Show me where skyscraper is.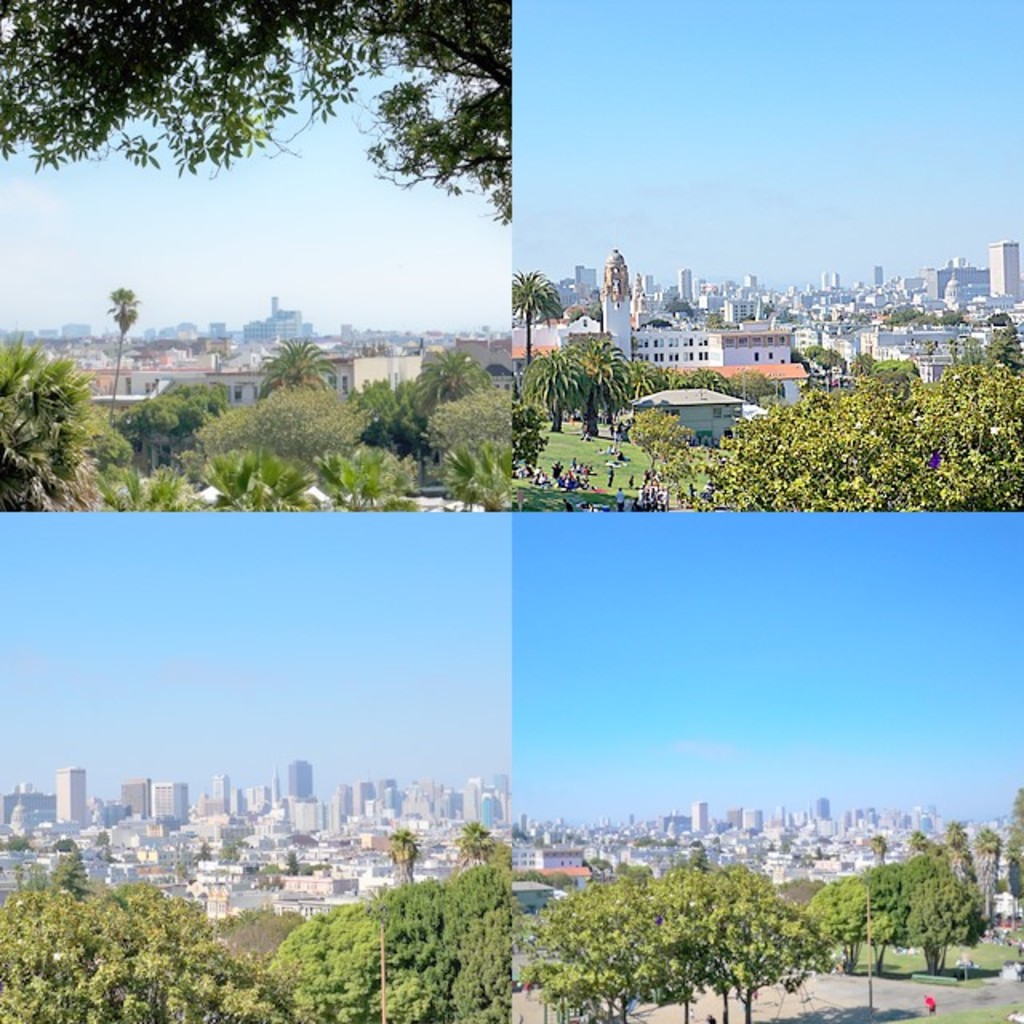
skyscraper is at detection(210, 773, 227, 826).
